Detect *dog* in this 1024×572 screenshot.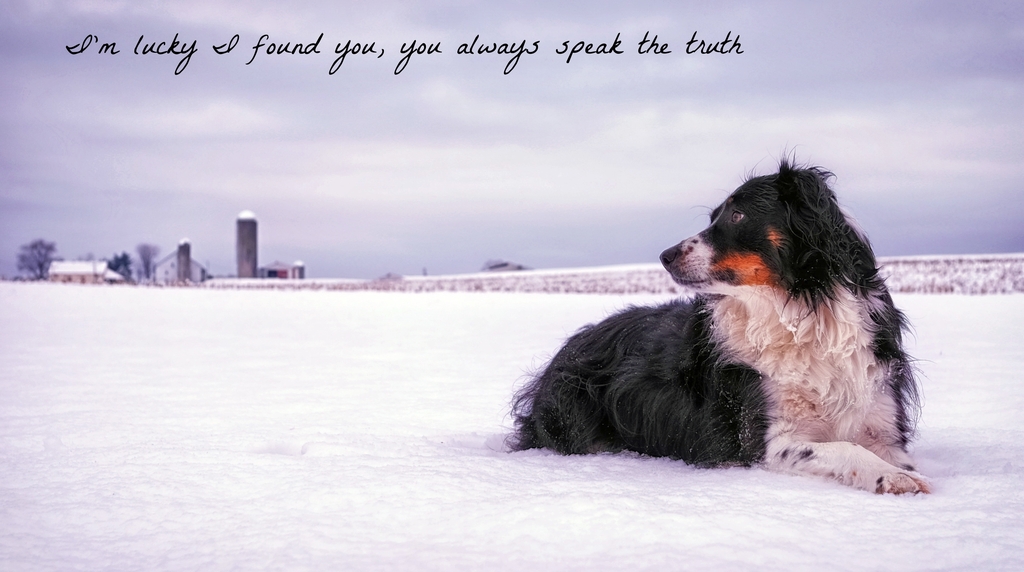
Detection: <bbox>499, 145, 939, 495</bbox>.
